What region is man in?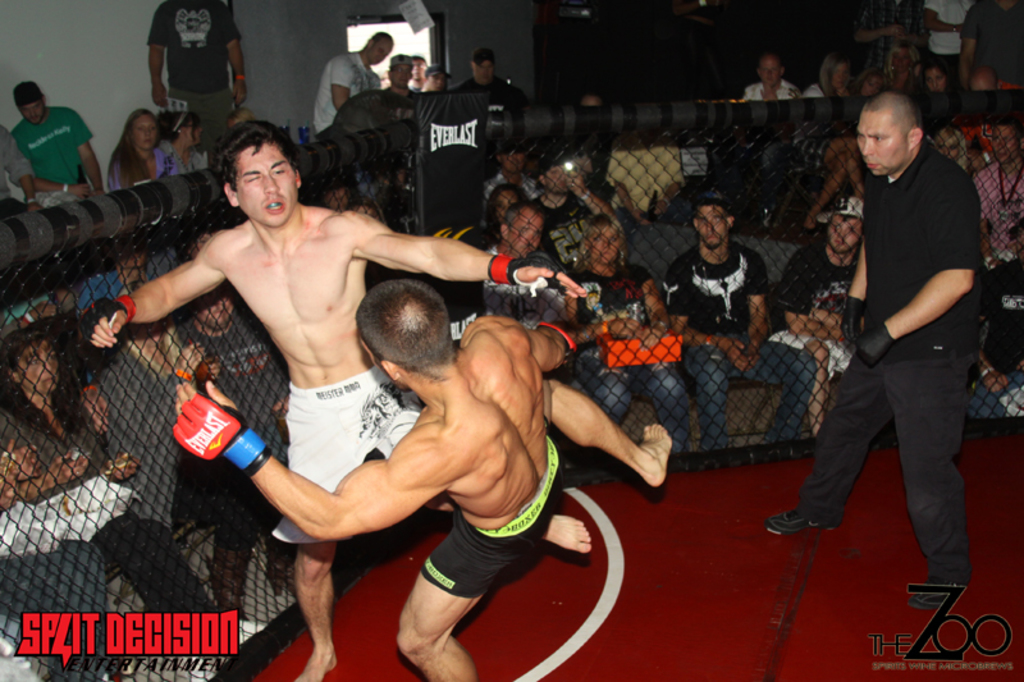
0/110/31/223.
